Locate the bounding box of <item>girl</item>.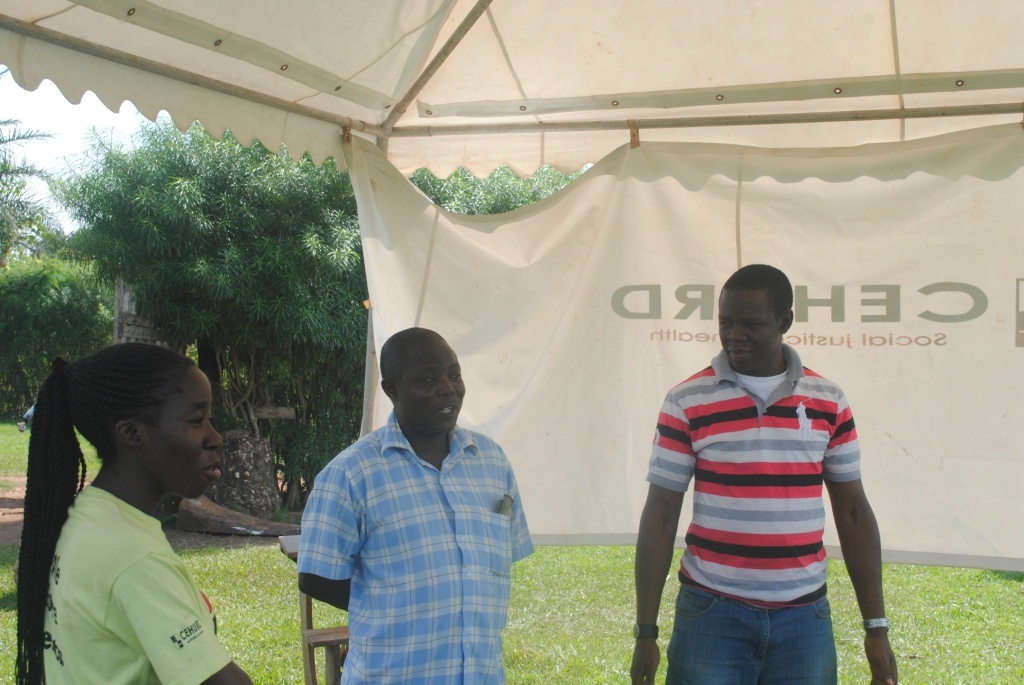
Bounding box: crop(15, 350, 259, 684).
